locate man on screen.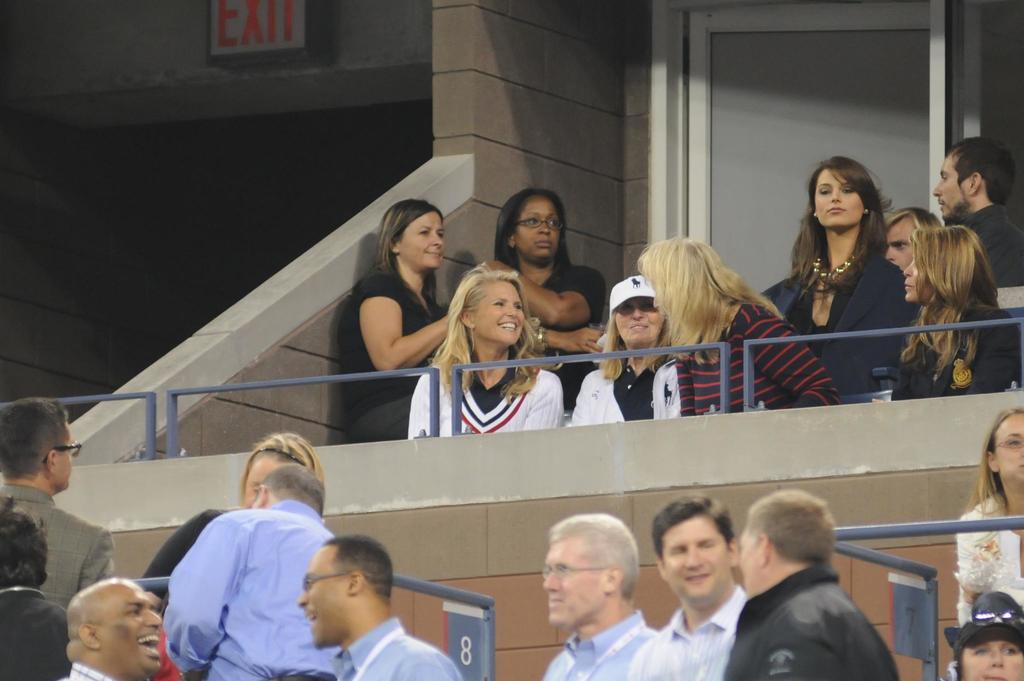
On screen at {"x1": 163, "y1": 459, "x2": 333, "y2": 680}.
